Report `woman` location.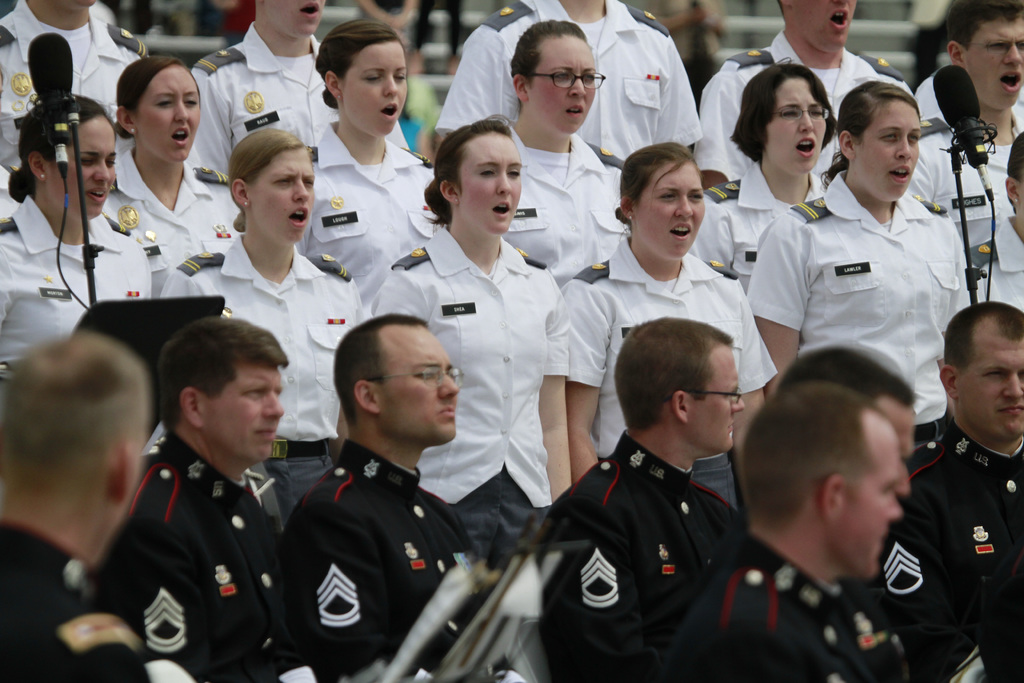
Report: (x1=353, y1=109, x2=575, y2=555).
